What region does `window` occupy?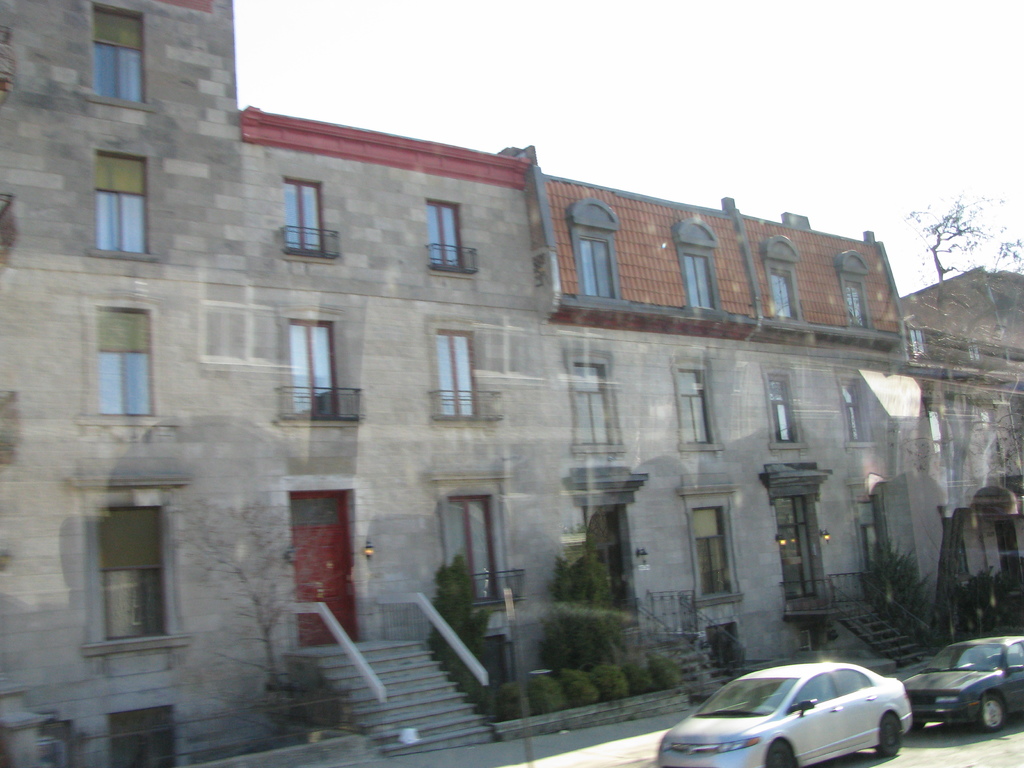
[x1=844, y1=280, x2=865, y2=330].
